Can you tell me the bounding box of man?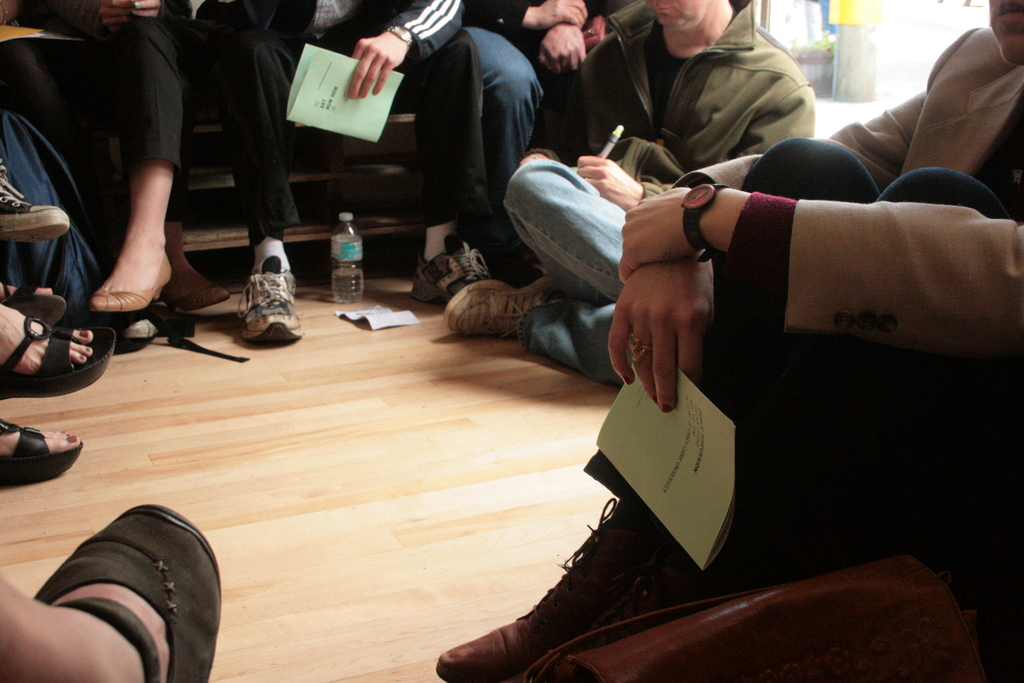
441:0:818:389.
